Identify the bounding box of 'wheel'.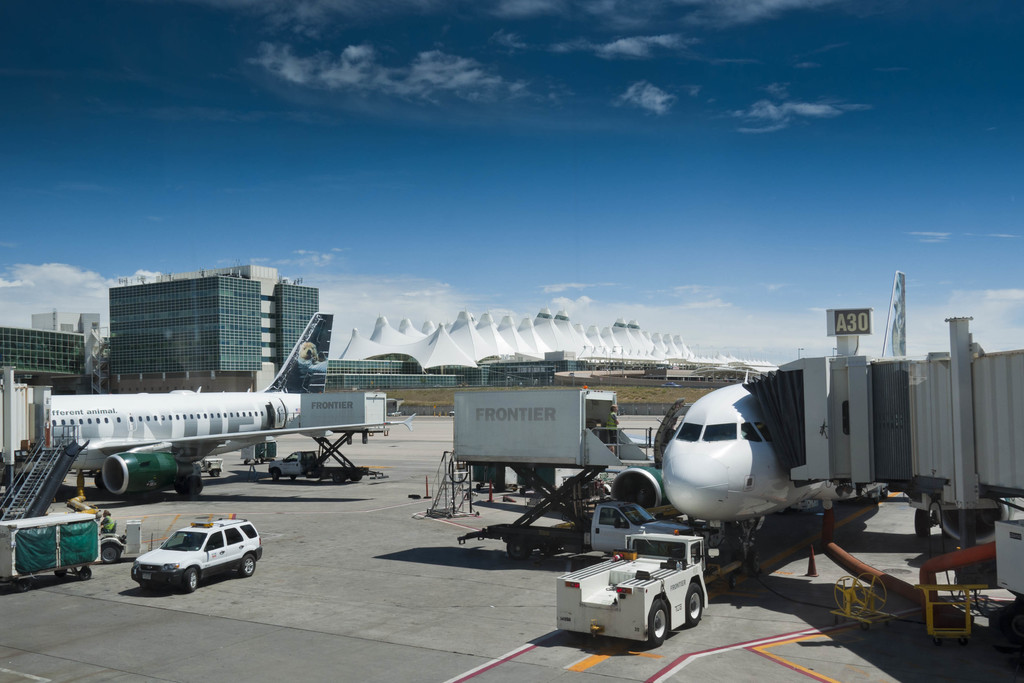
pyautogui.locateOnScreen(354, 473, 364, 484).
